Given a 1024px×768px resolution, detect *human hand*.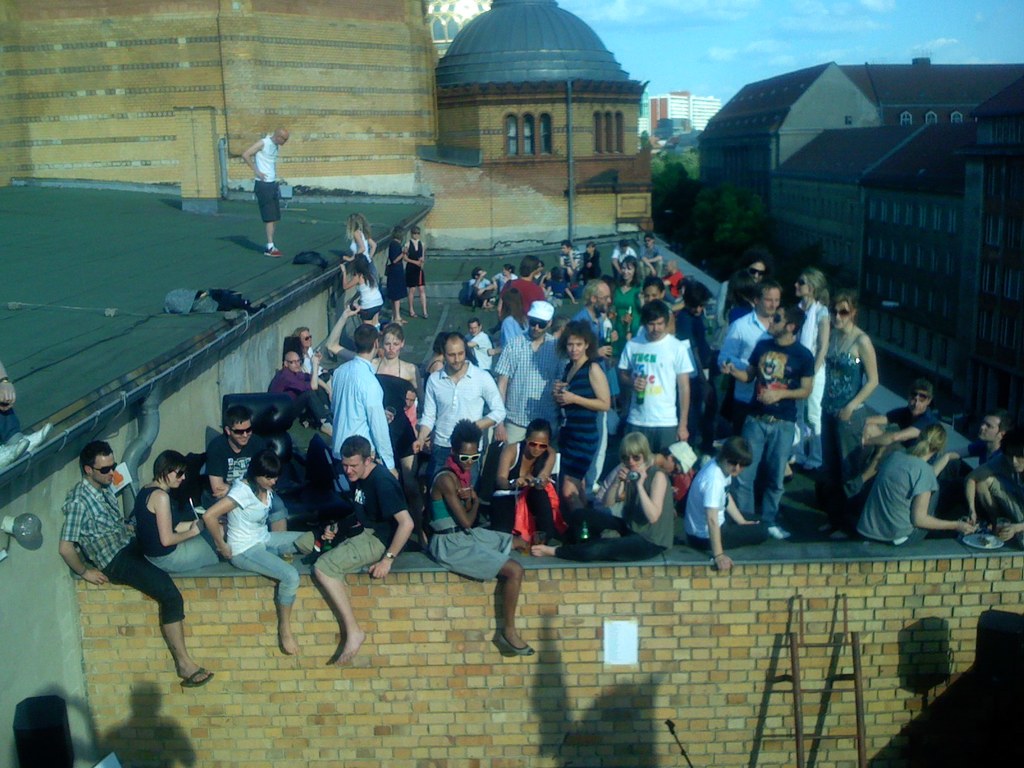
box(958, 519, 979, 536).
